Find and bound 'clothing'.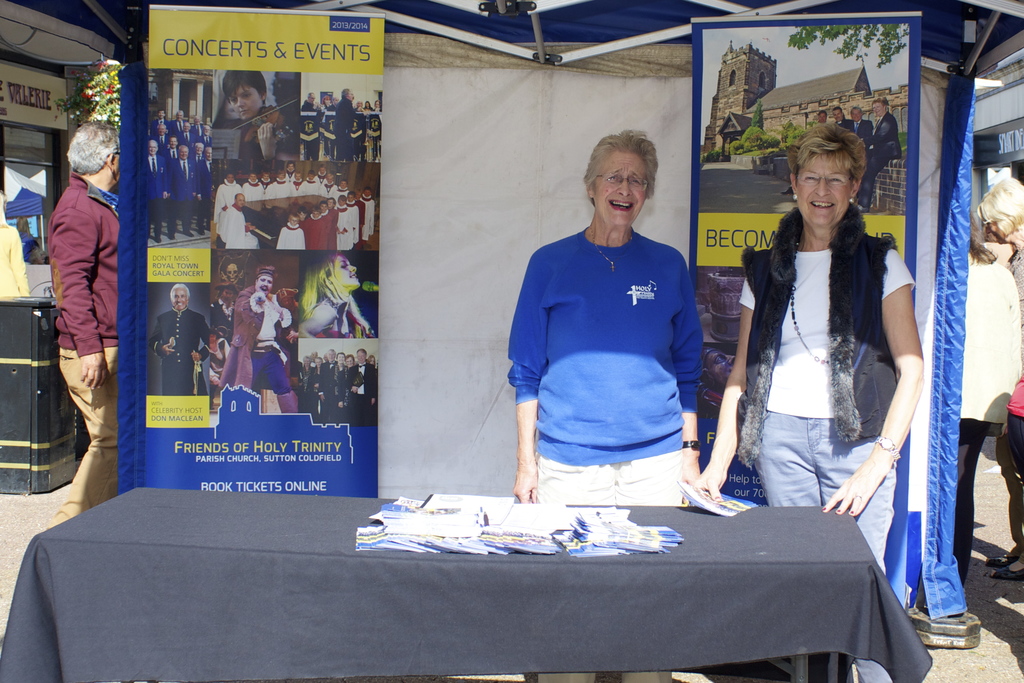
Bound: [x1=311, y1=302, x2=373, y2=340].
